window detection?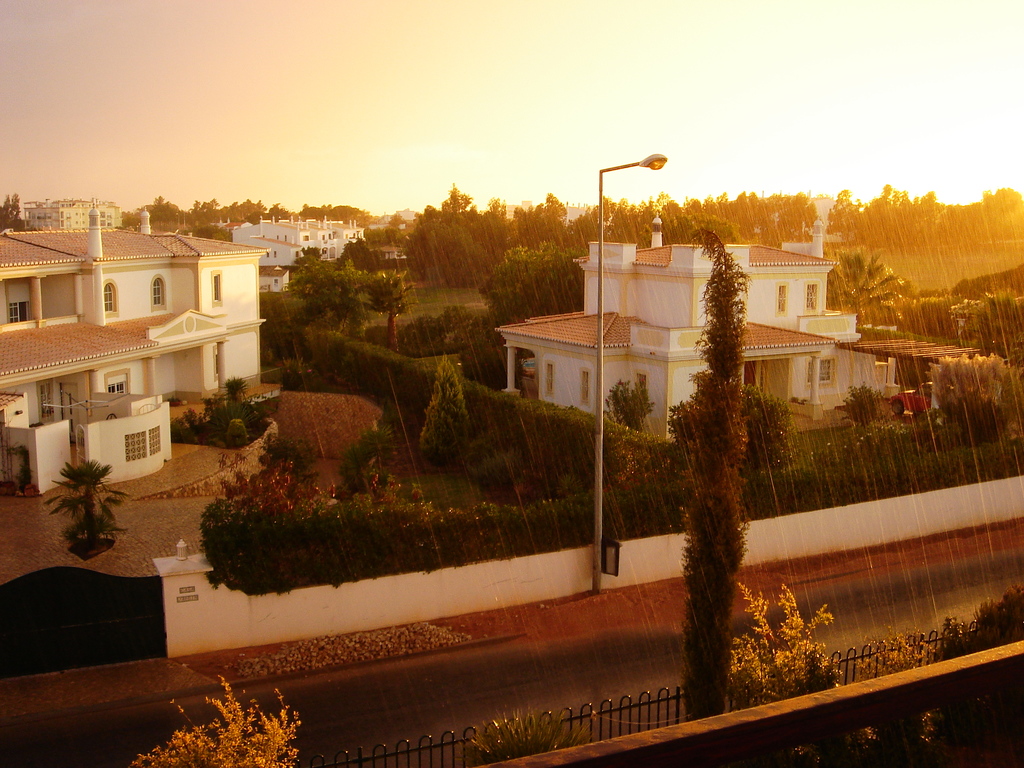
region(141, 428, 161, 452)
